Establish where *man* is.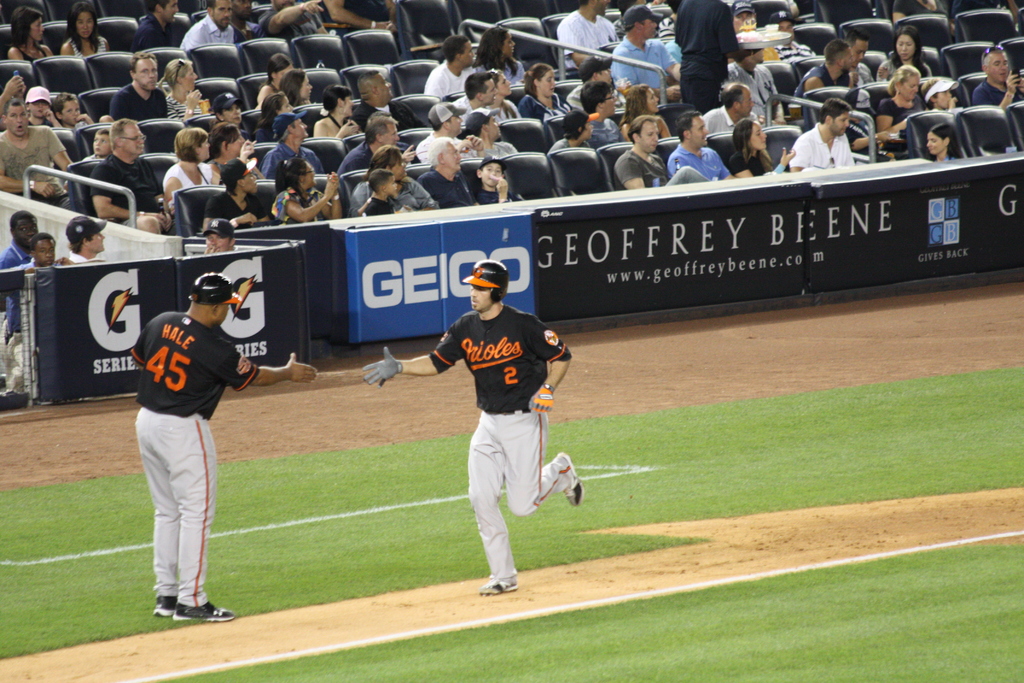
Established at pyautogui.locateOnScreen(161, 124, 224, 212).
